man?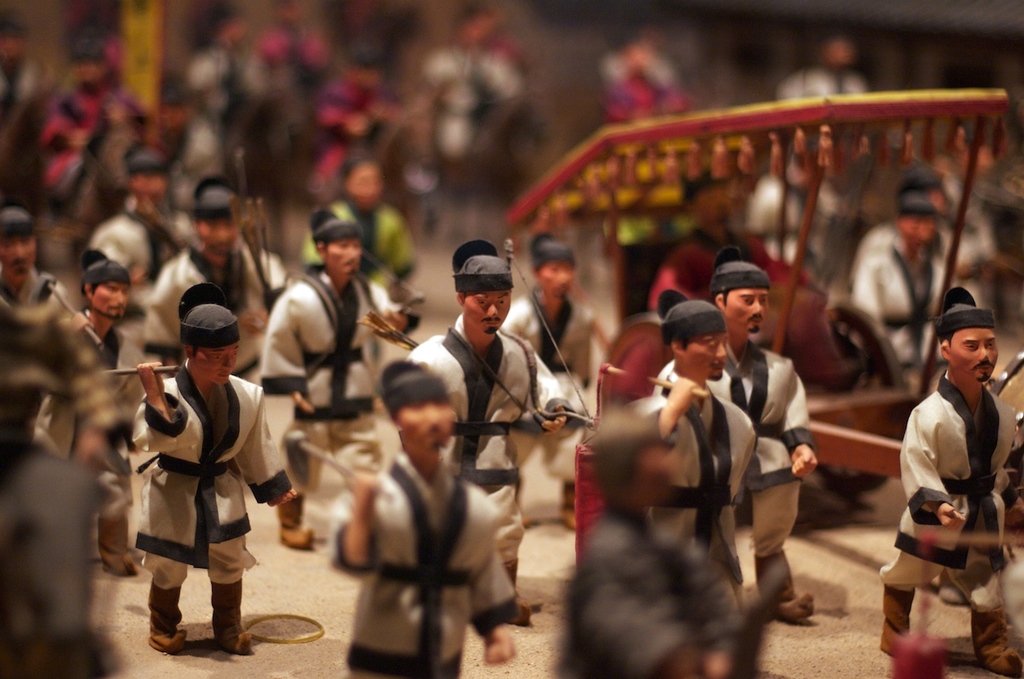
x1=0 y1=207 x2=69 y2=437
